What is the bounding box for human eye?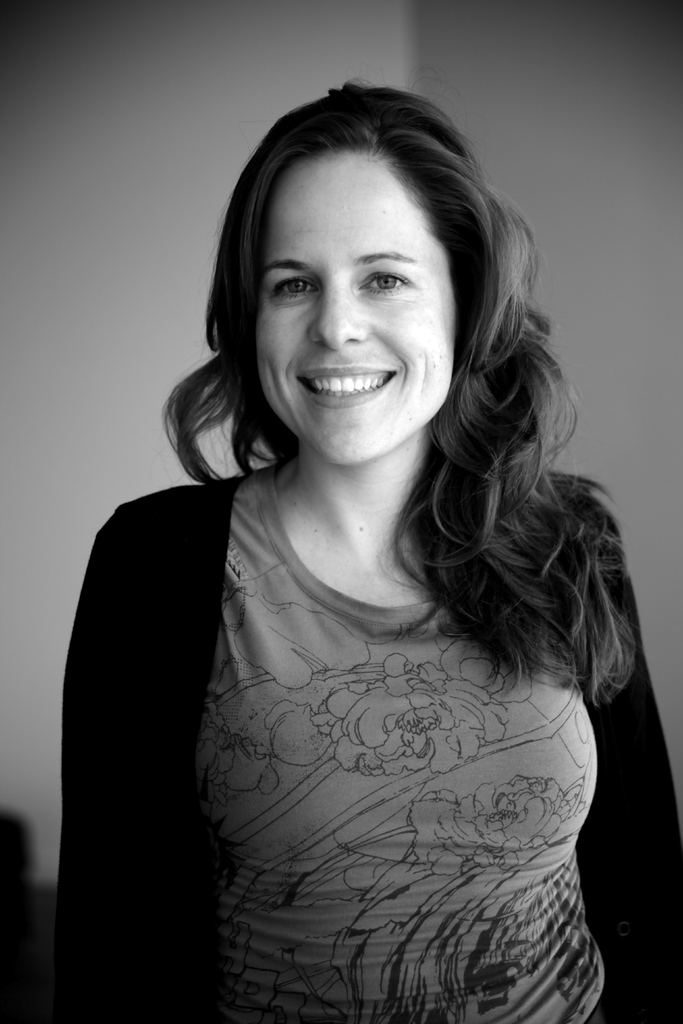
[353, 262, 418, 298].
